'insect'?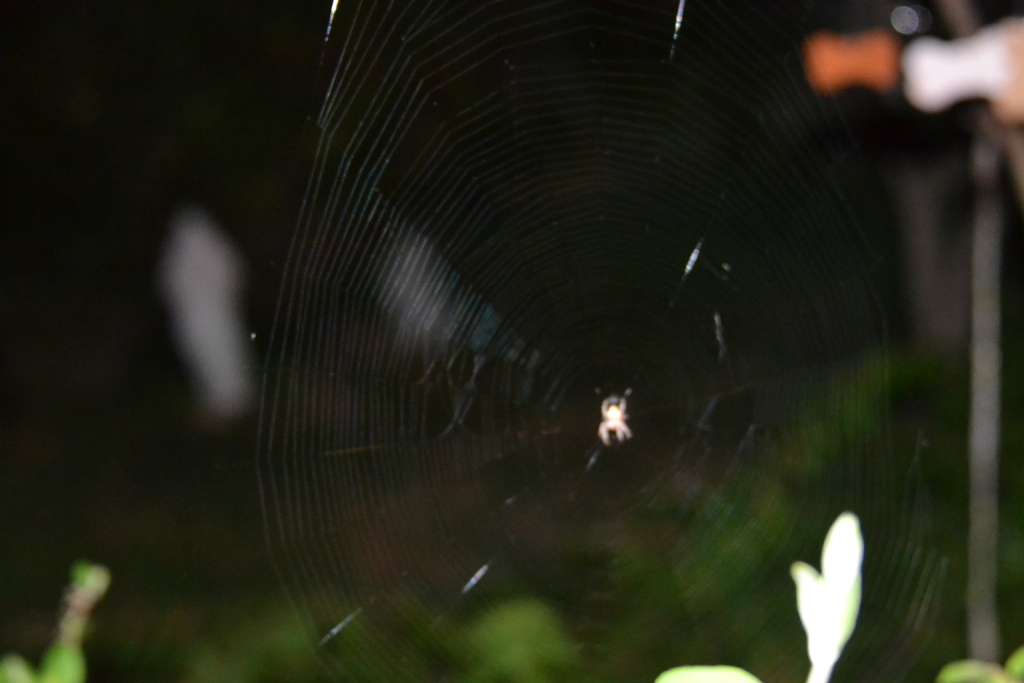
Rect(598, 400, 632, 448)
